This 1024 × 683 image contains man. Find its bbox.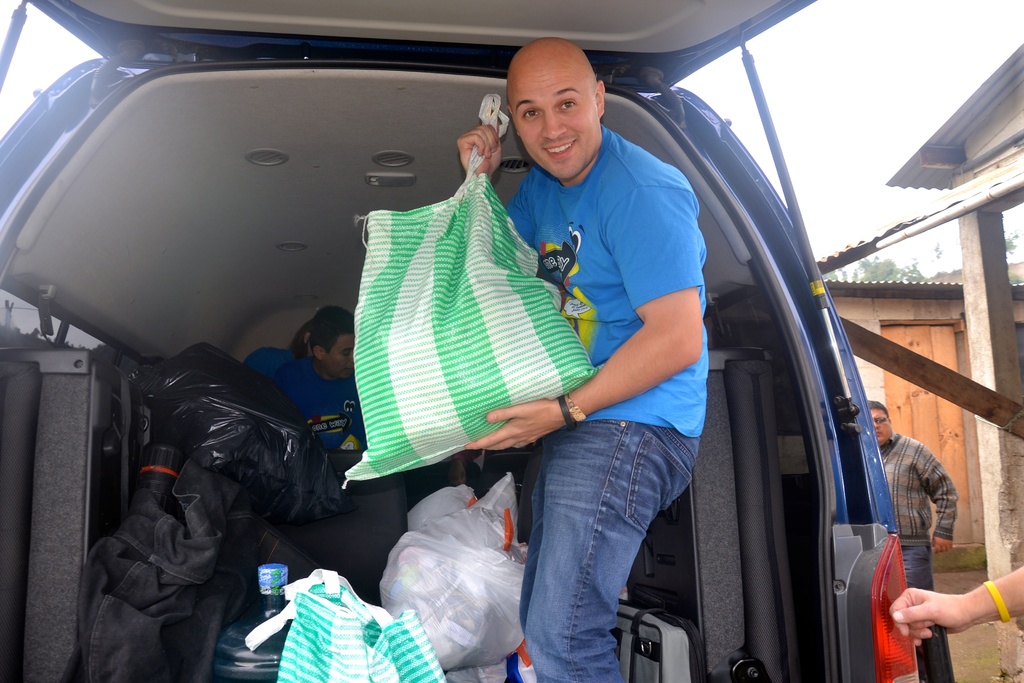
pyautogui.locateOnScreen(489, 54, 744, 660).
